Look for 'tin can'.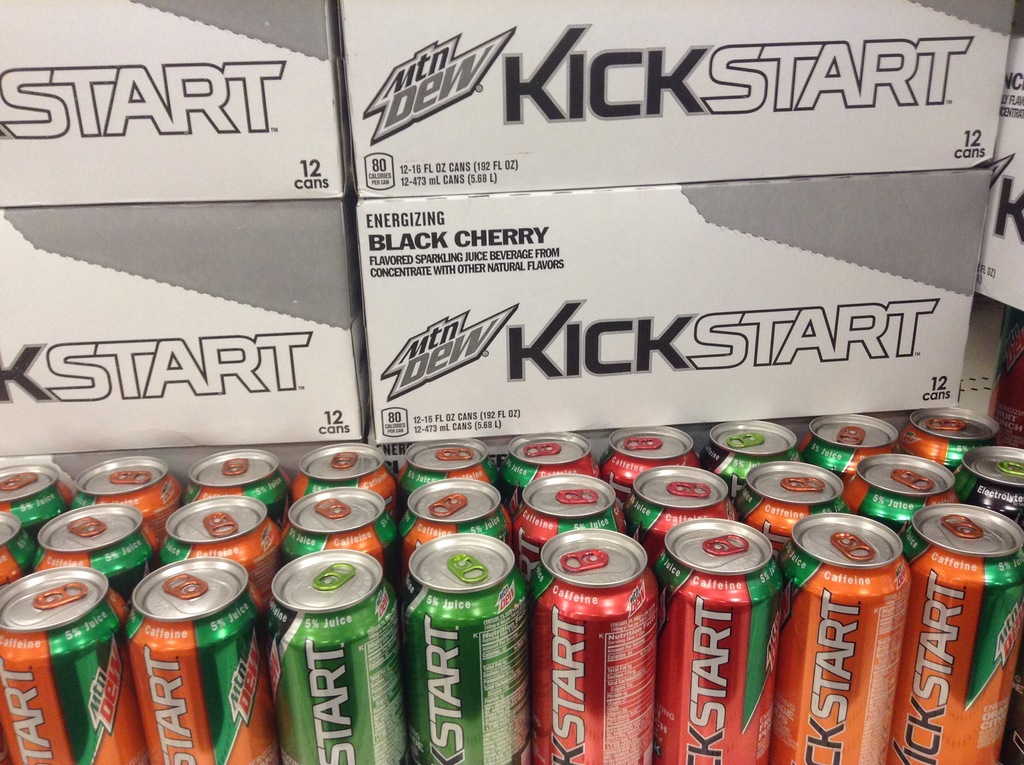
Found: region(948, 441, 1023, 520).
